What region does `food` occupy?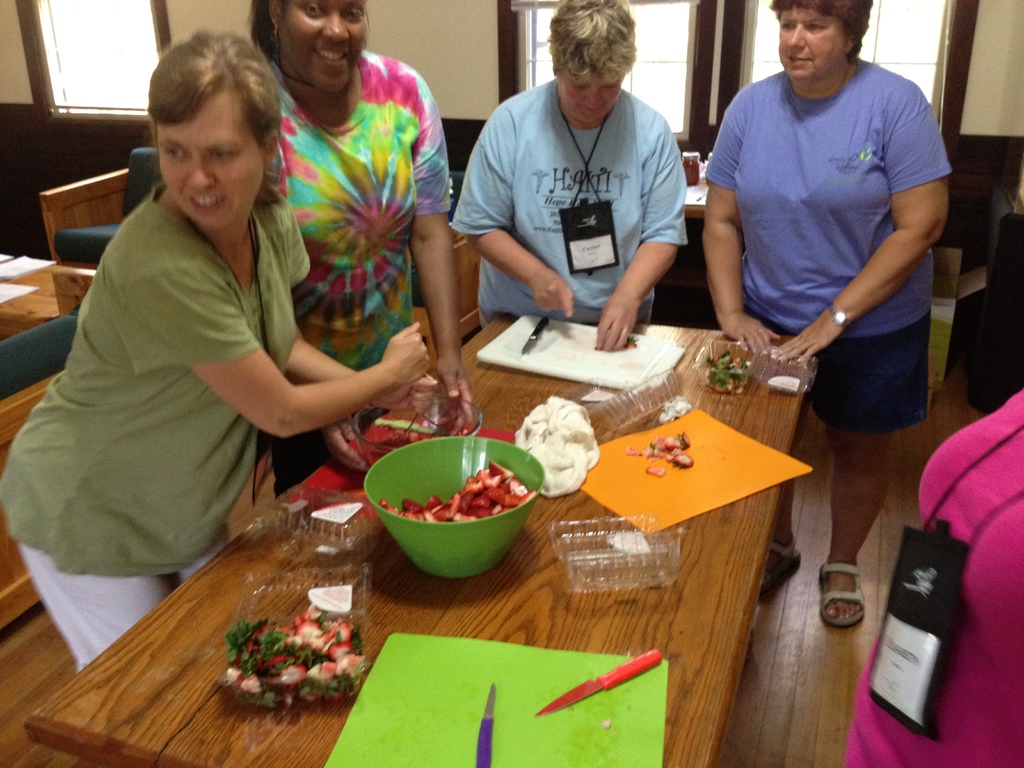
bbox(701, 352, 751, 397).
